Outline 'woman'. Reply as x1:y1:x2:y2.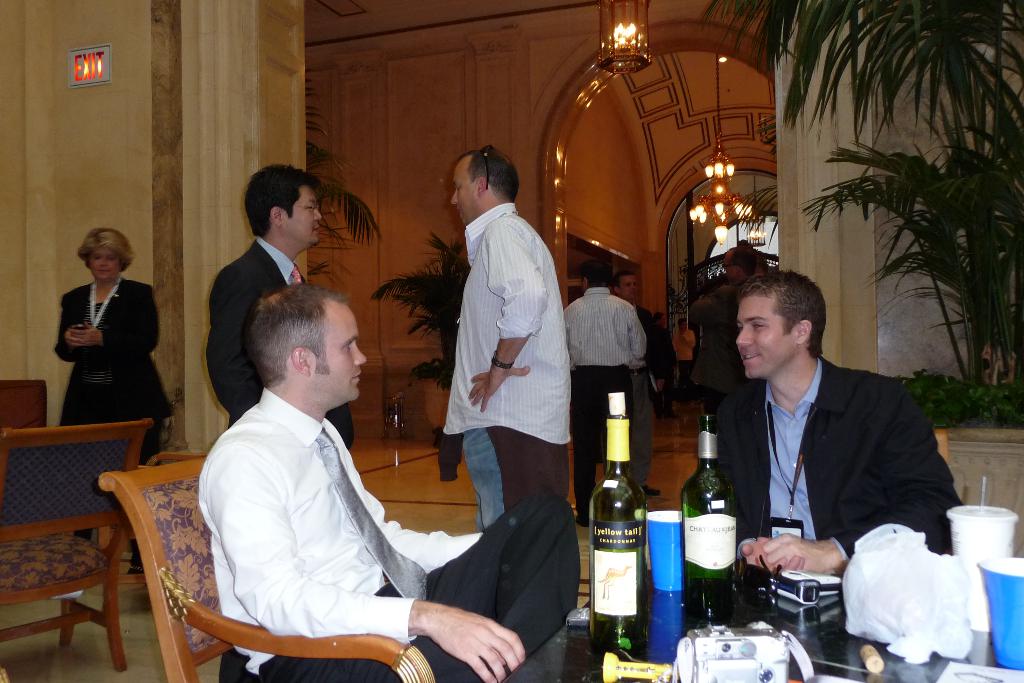
51:228:175:588.
